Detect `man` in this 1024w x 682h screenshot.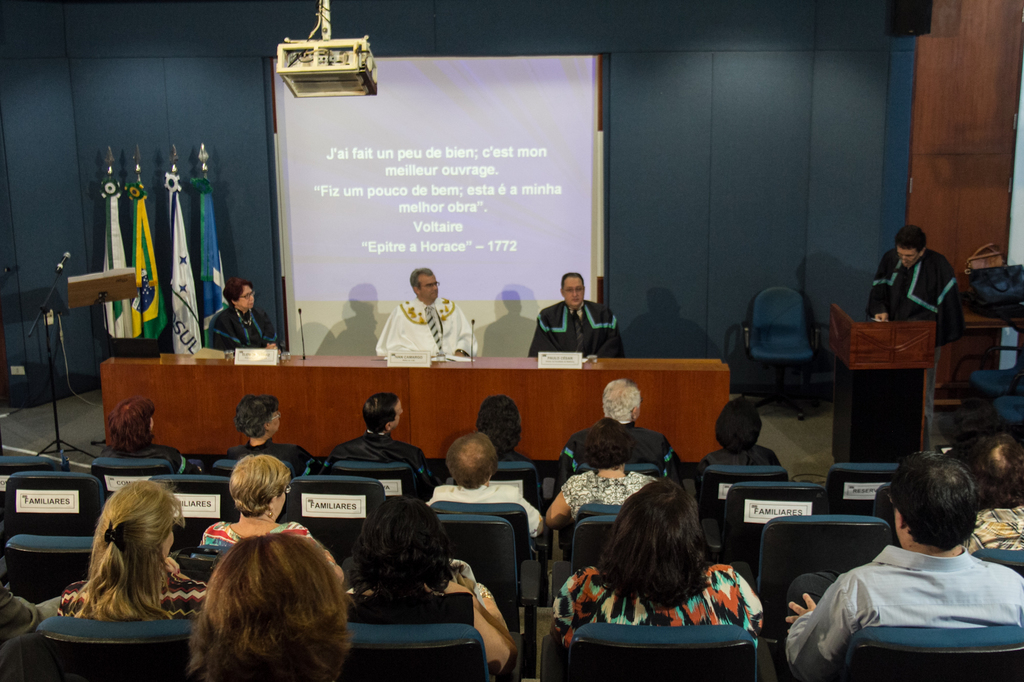
Detection: 804/469/1014/669.
